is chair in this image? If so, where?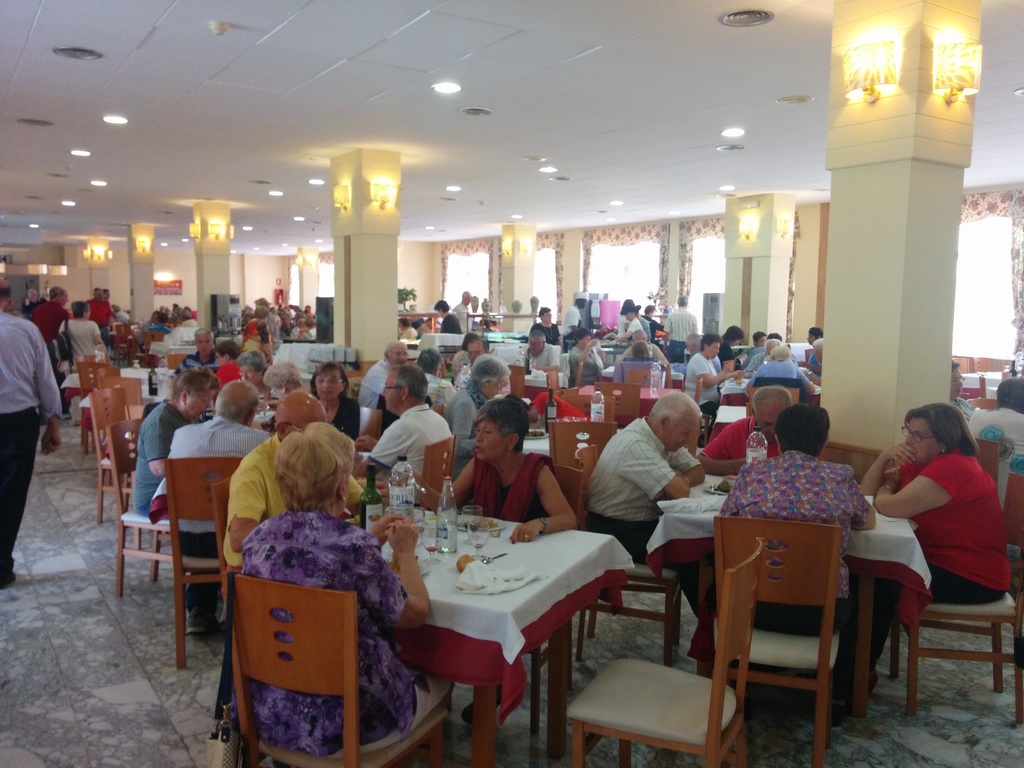
Yes, at [x1=701, y1=469, x2=884, y2=762].
